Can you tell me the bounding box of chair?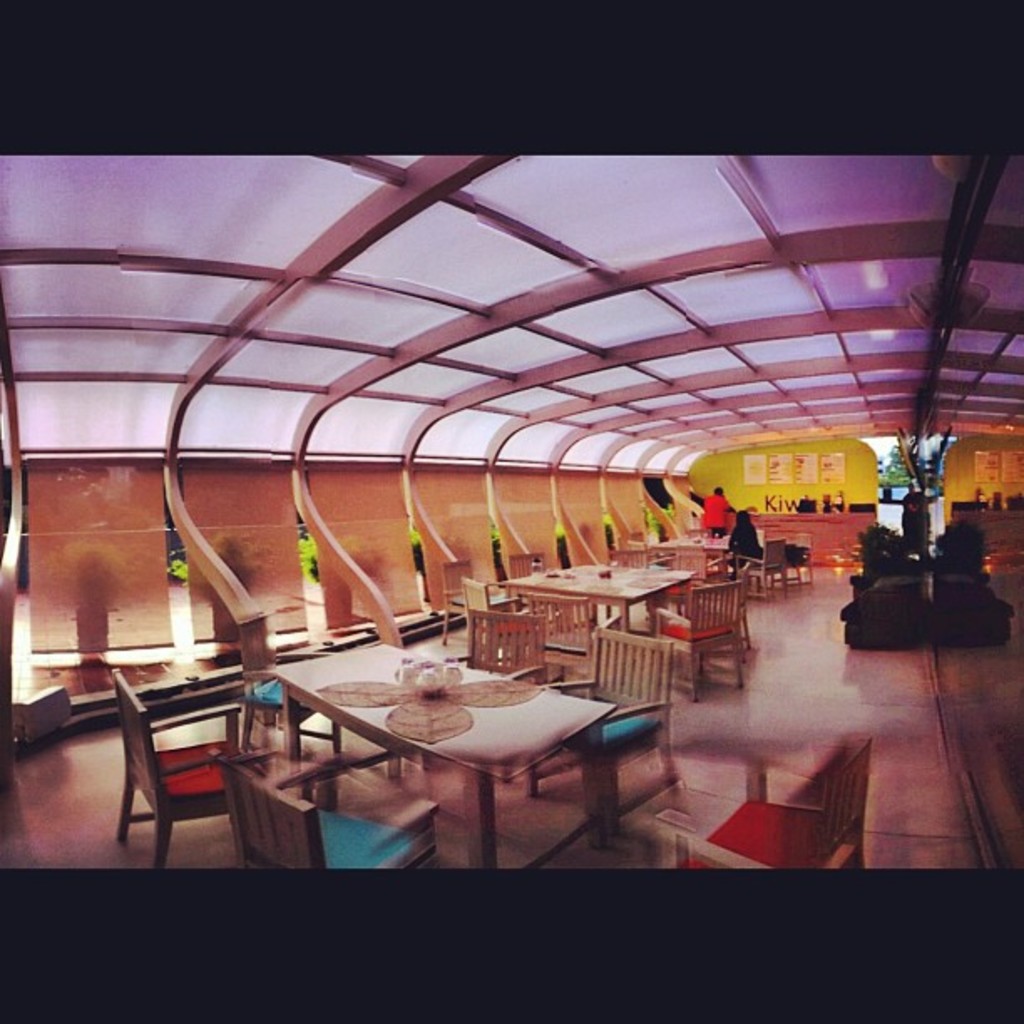
<bbox>542, 626, 673, 791</bbox>.
